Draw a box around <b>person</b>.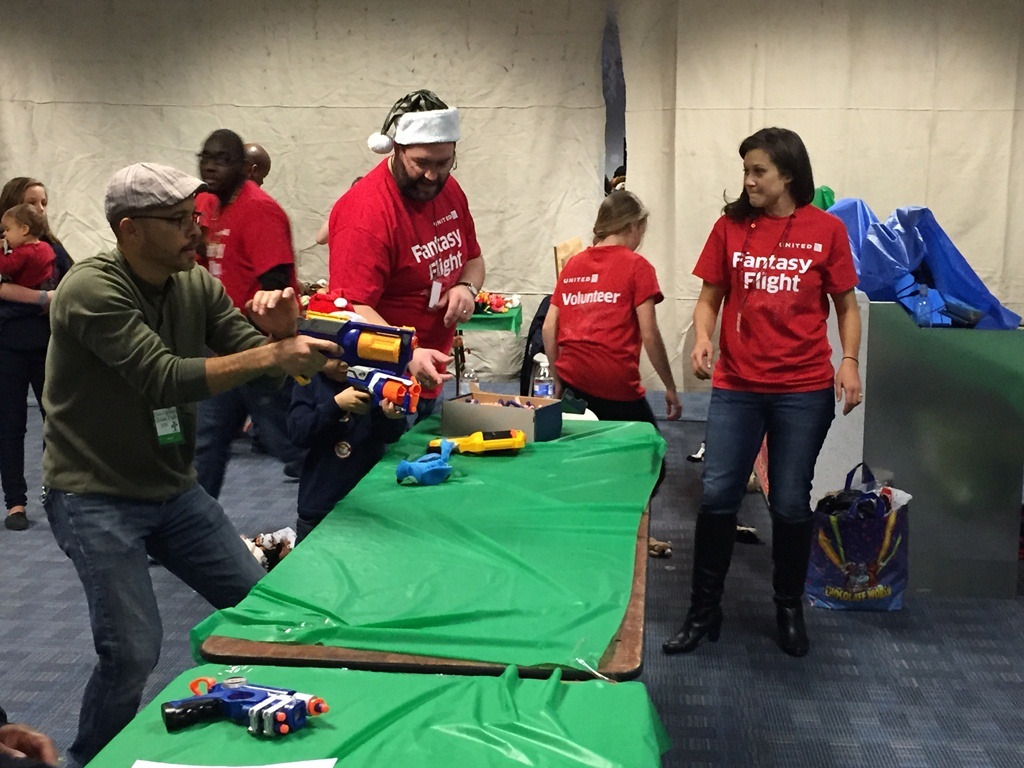
[left=44, top=167, right=334, bottom=767].
